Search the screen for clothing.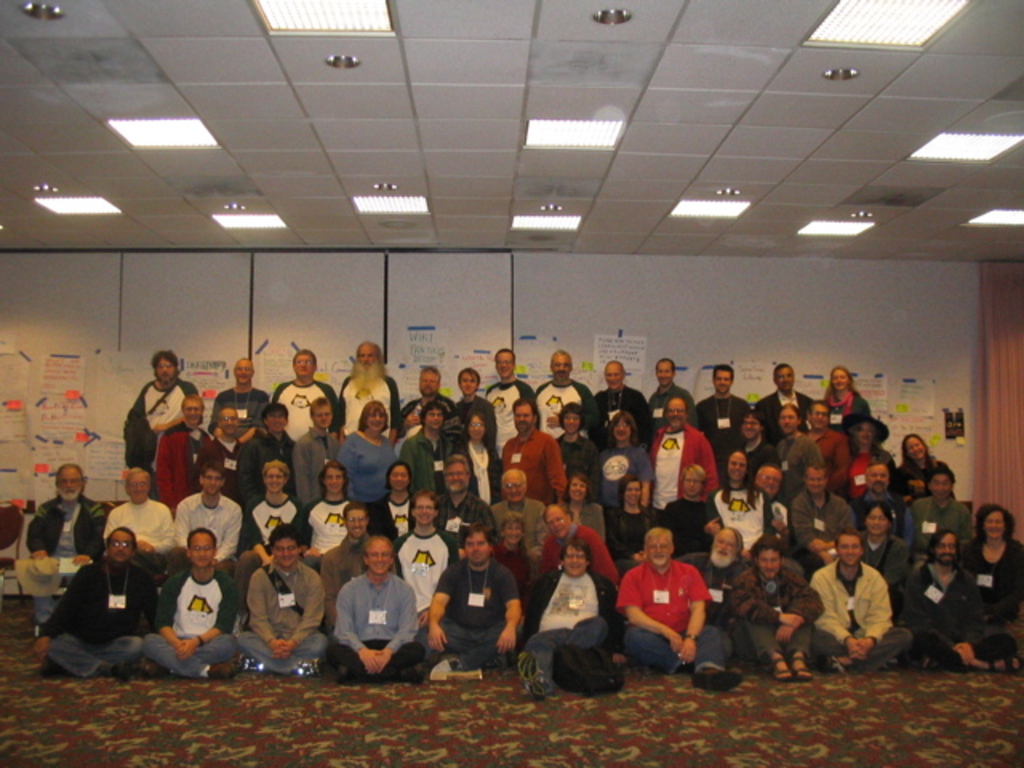
Found at [757,392,819,456].
